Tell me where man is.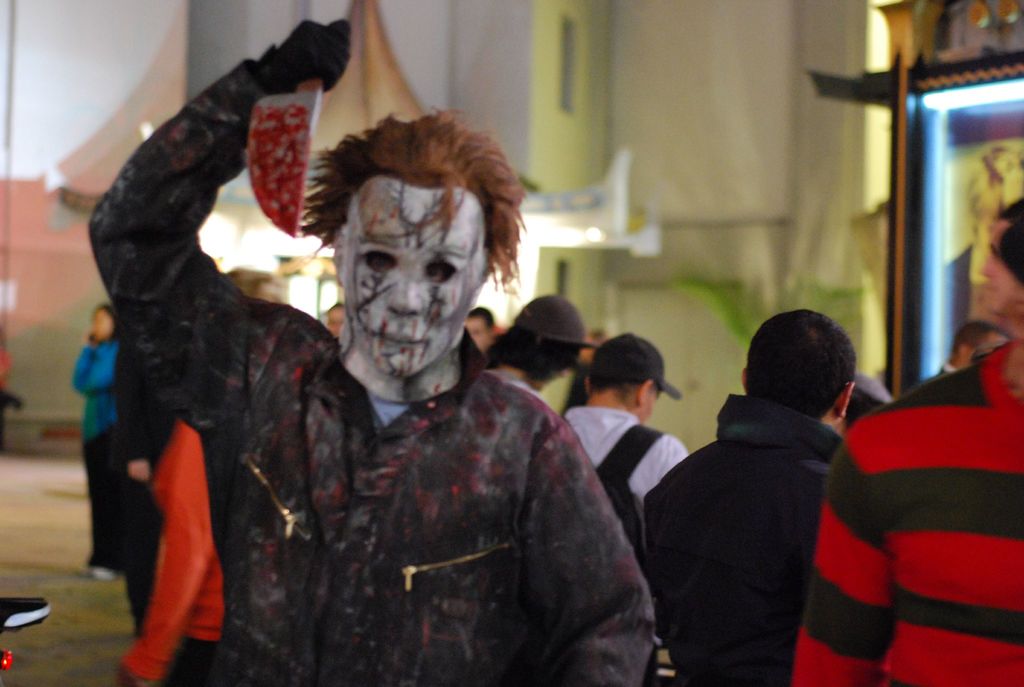
man is at Rect(845, 373, 897, 439).
